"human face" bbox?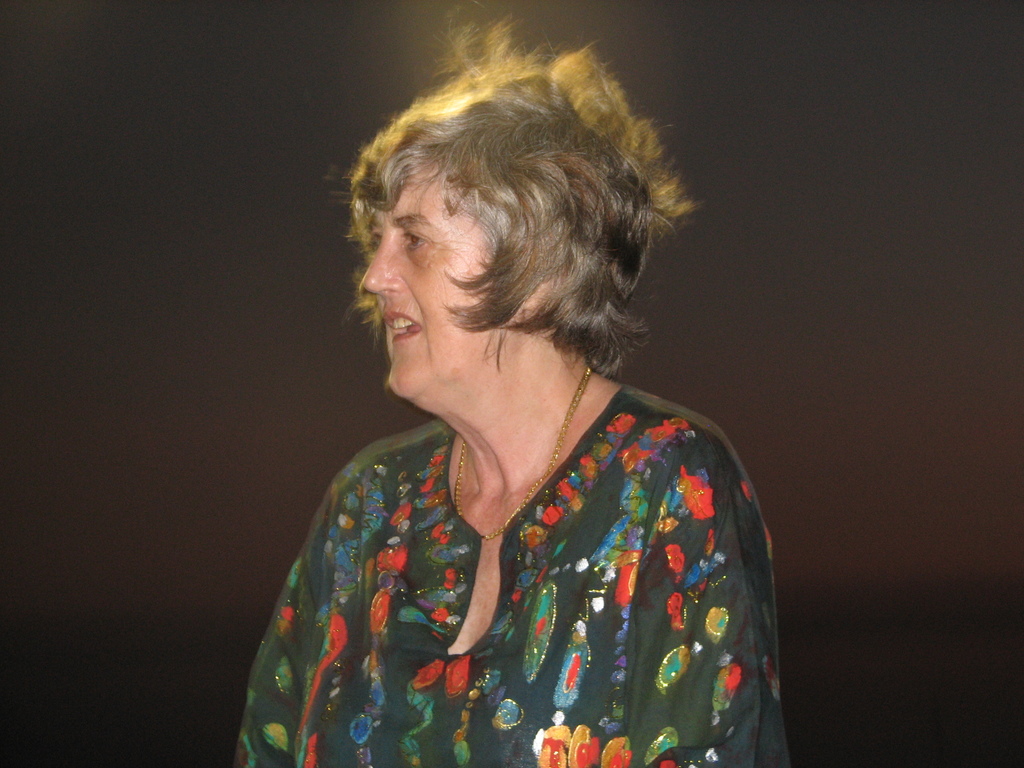
detection(364, 172, 516, 399)
